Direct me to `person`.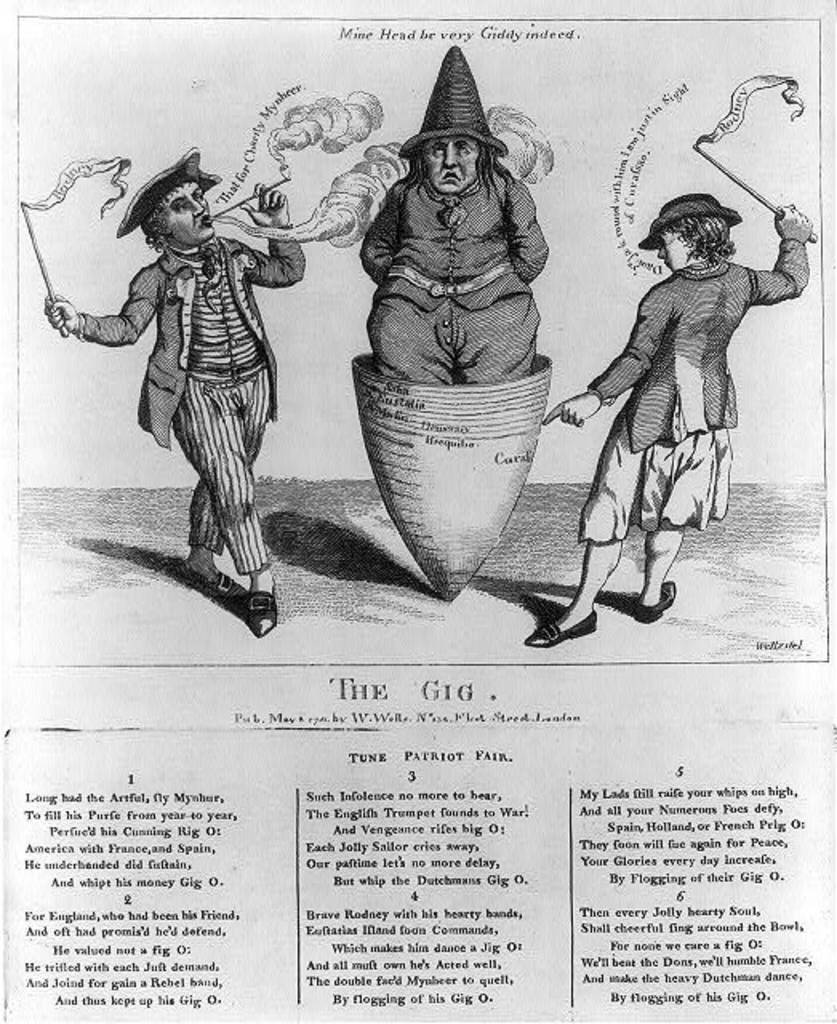
Direction: bbox(83, 117, 293, 627).
